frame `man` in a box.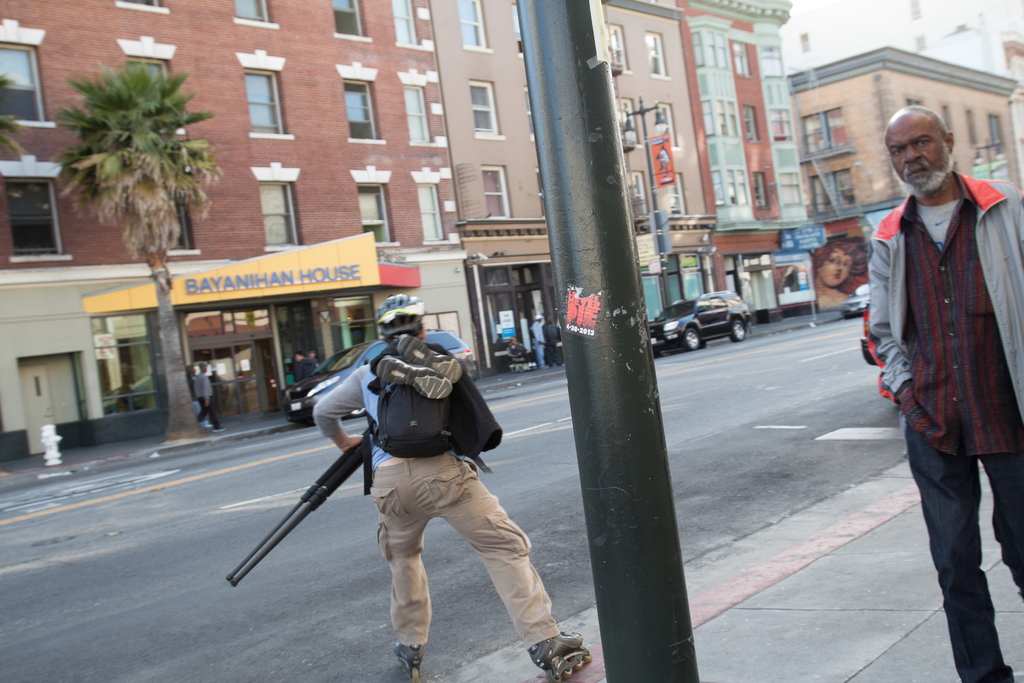
box(316, 293, 579, 682).
